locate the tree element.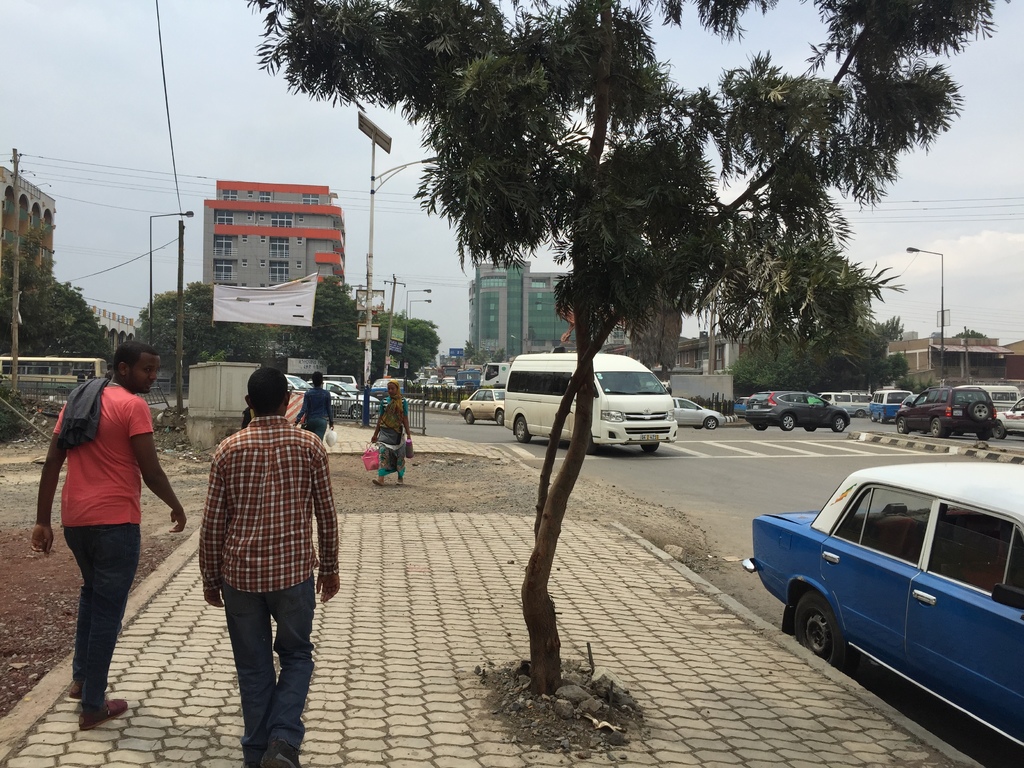
Element bbox: <region>255, 0, 1007, 684</region>.
